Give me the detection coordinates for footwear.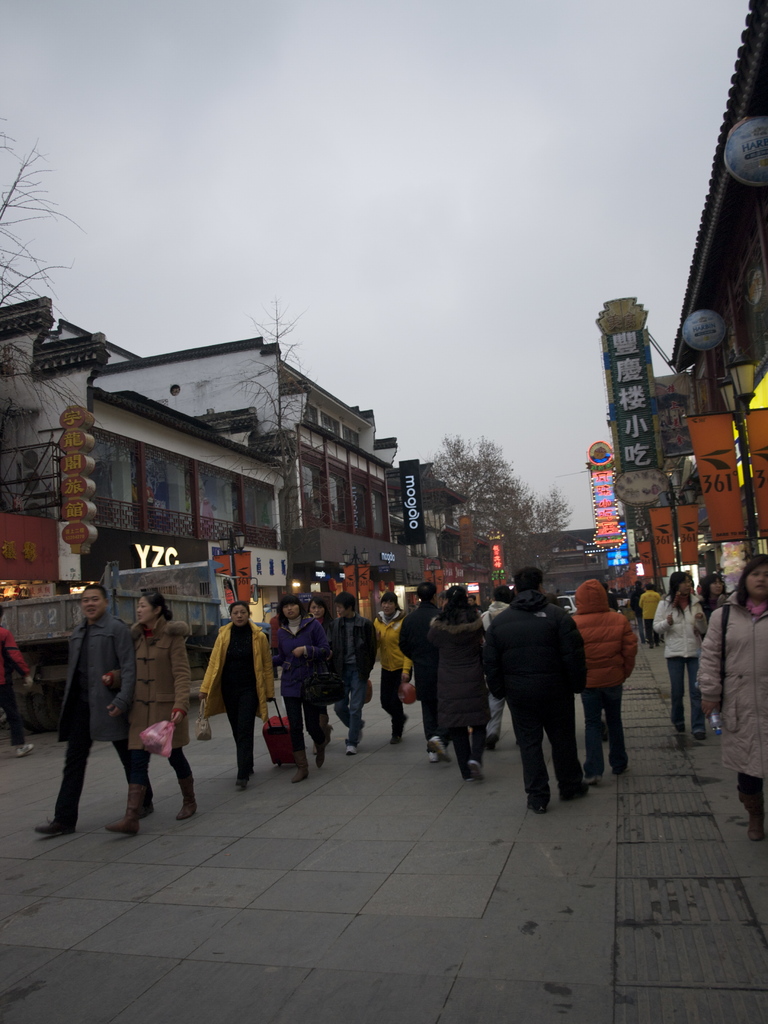
{"x1": 428, "y1": 734, "x2": 451, "y2": 764}.
